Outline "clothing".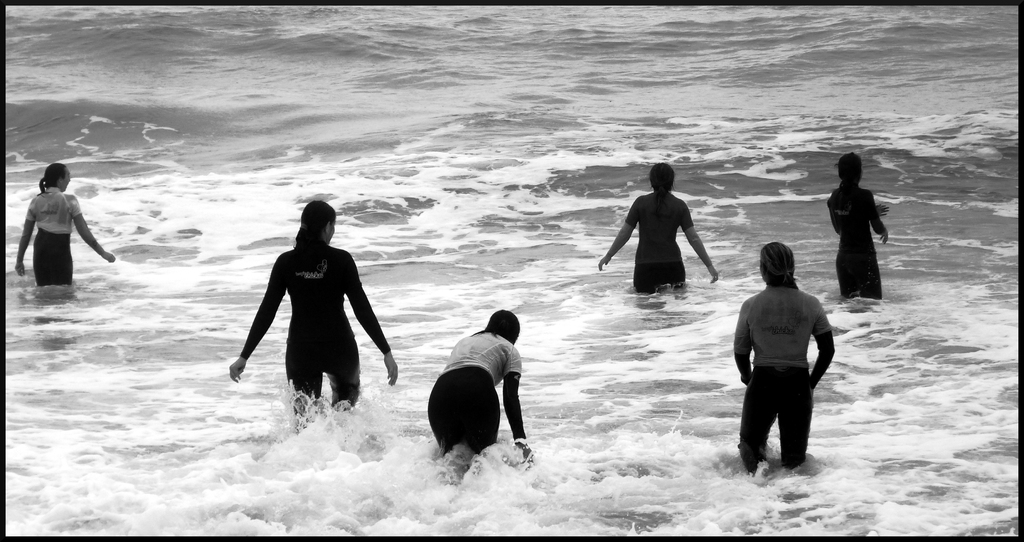
Outline: locate(626, 190, 698, 295).
